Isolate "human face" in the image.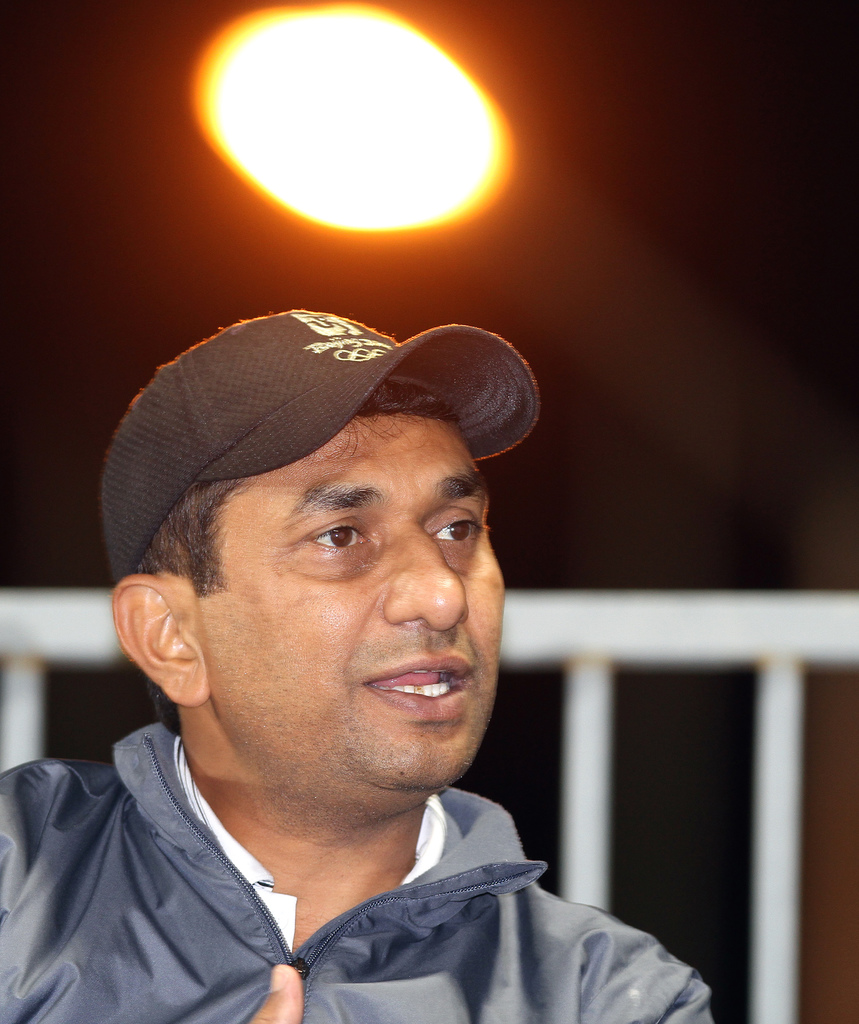
Isolated region: detection(179, 408, 502, 783).
